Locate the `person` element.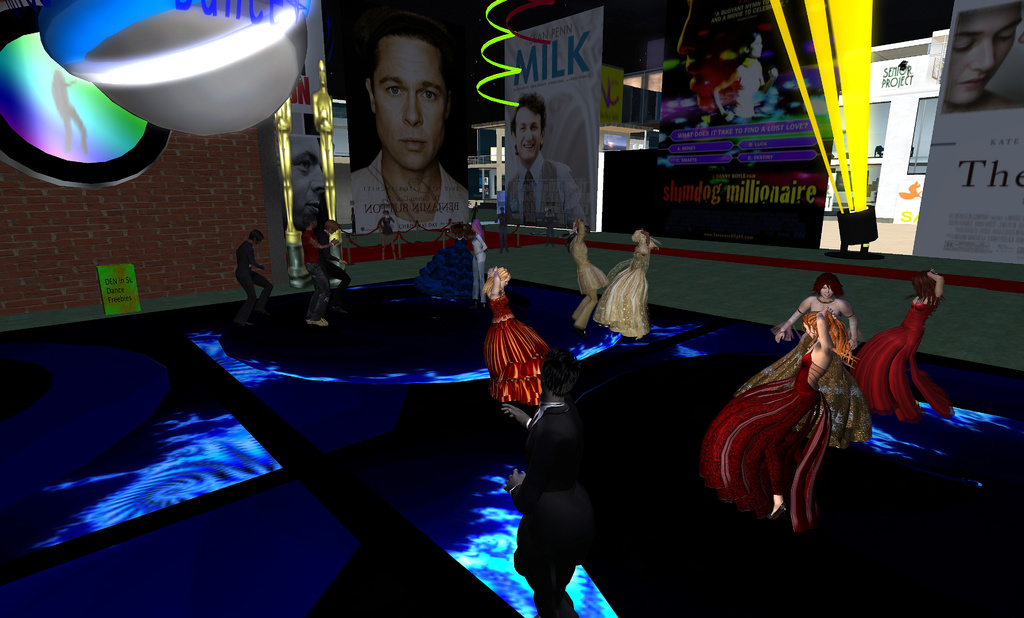
Element bbox: 773:272:877:450.
